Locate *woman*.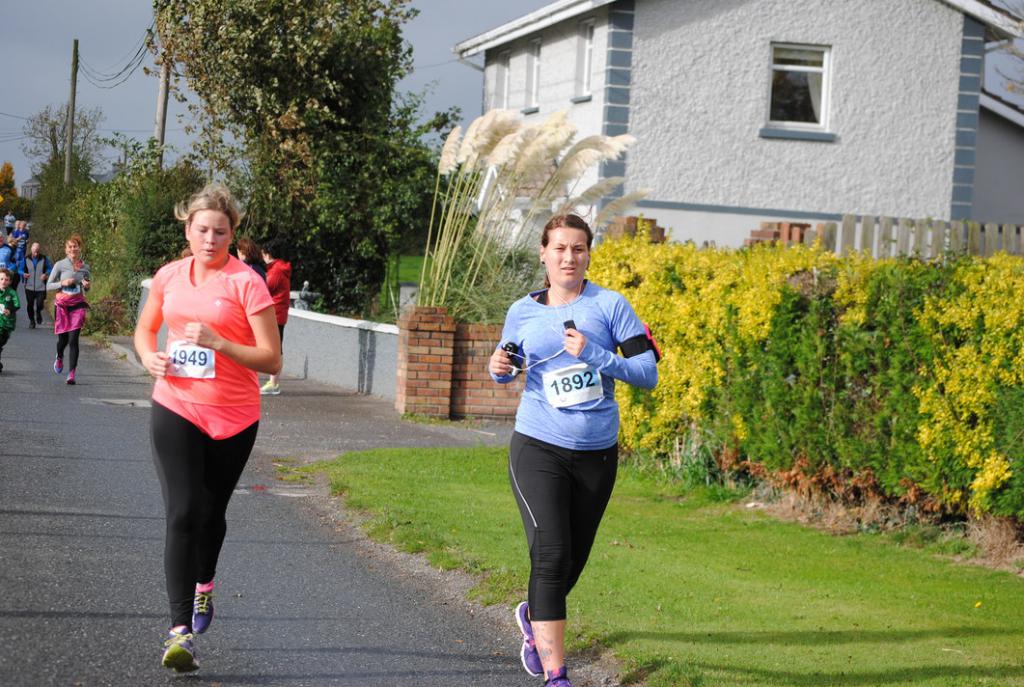
Bounding box: pyautogui.locateOnScreen(124, 191, 286, 651).
